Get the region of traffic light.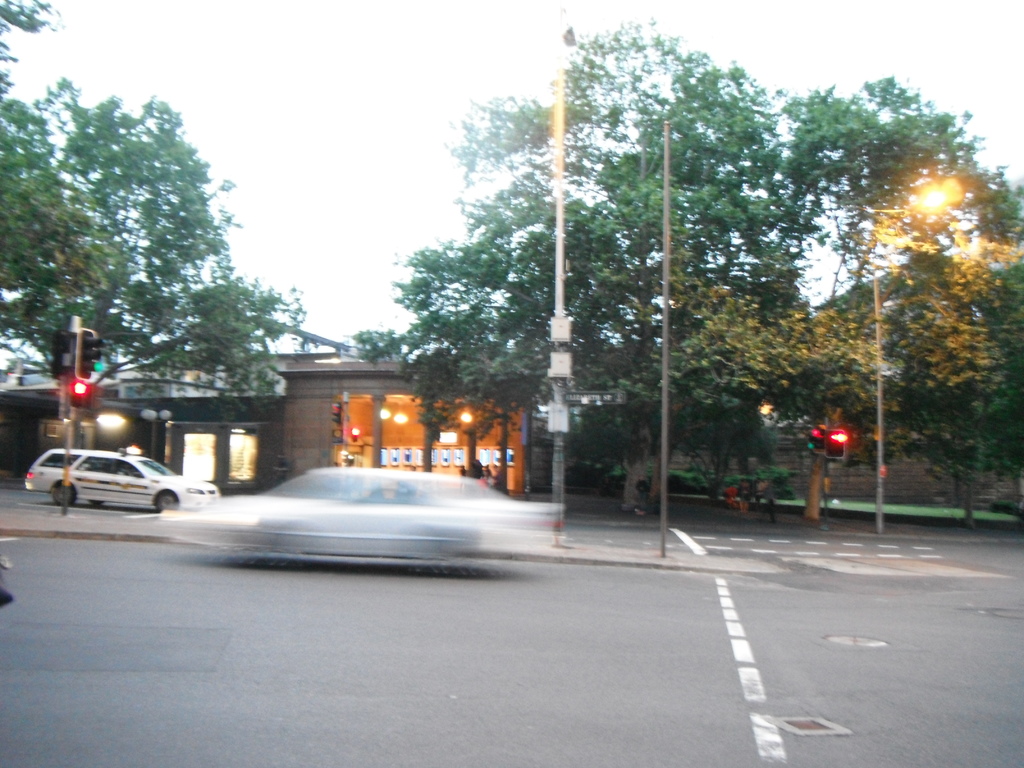
Rect(331, 401, 342, 426).
